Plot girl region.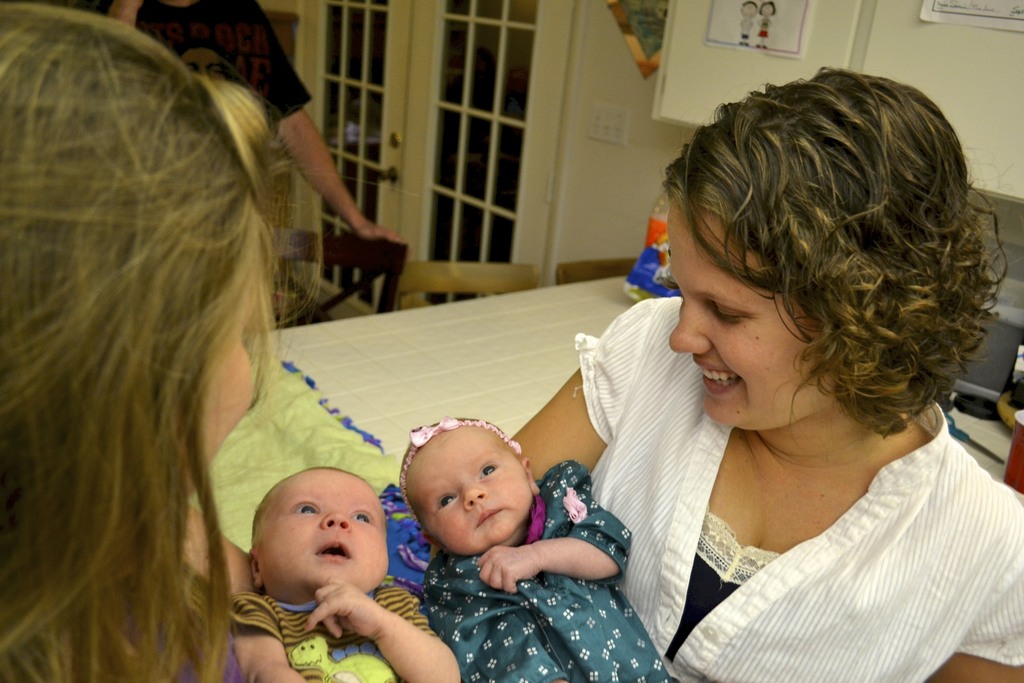
Plotted at [x1=399, y1=416, x2=675, y2=682].
